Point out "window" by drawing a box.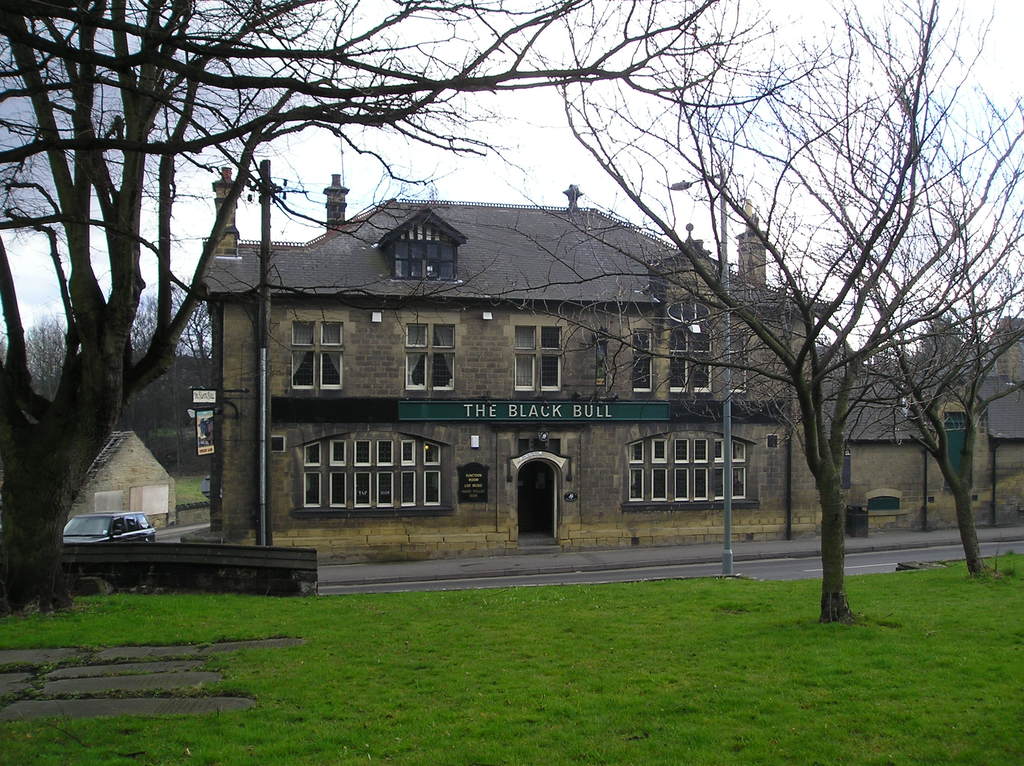
652/441/666/459.
